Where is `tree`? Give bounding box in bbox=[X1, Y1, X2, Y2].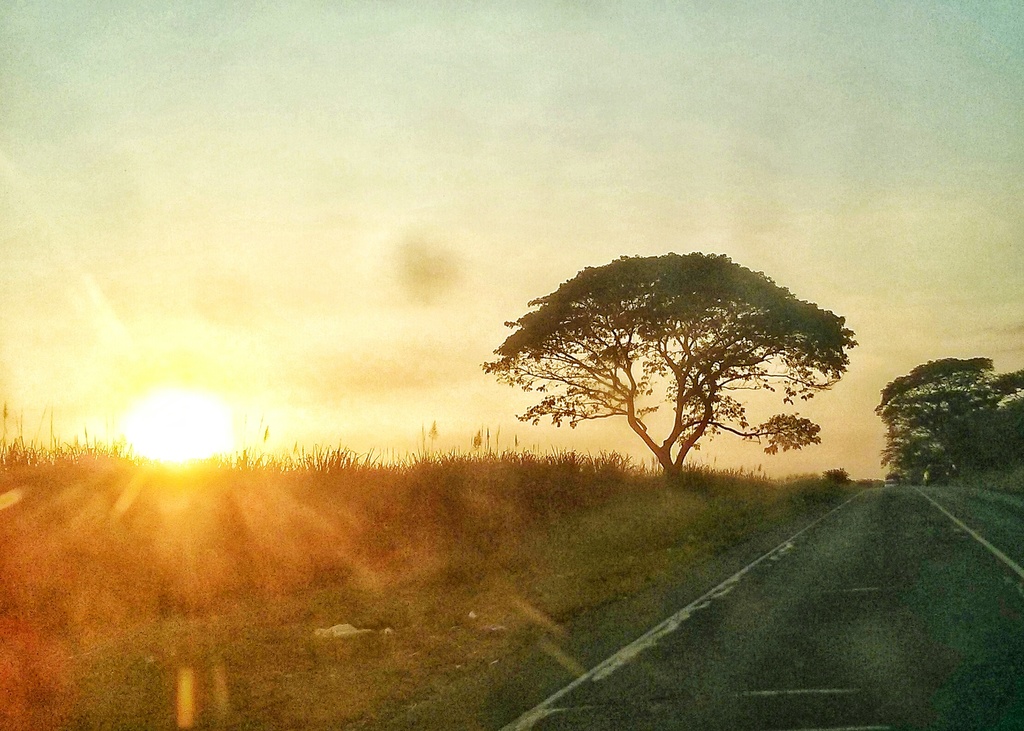
bbox=[480, 248, 860, 486].
